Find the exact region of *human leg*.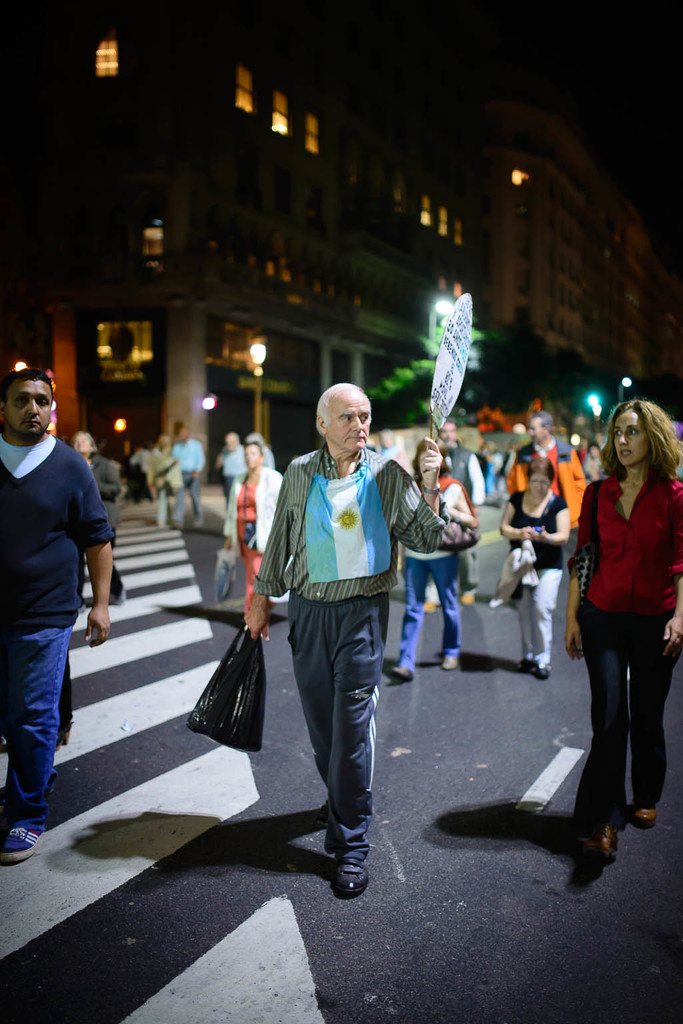
Exact region: [513, 592, 538, 669].
